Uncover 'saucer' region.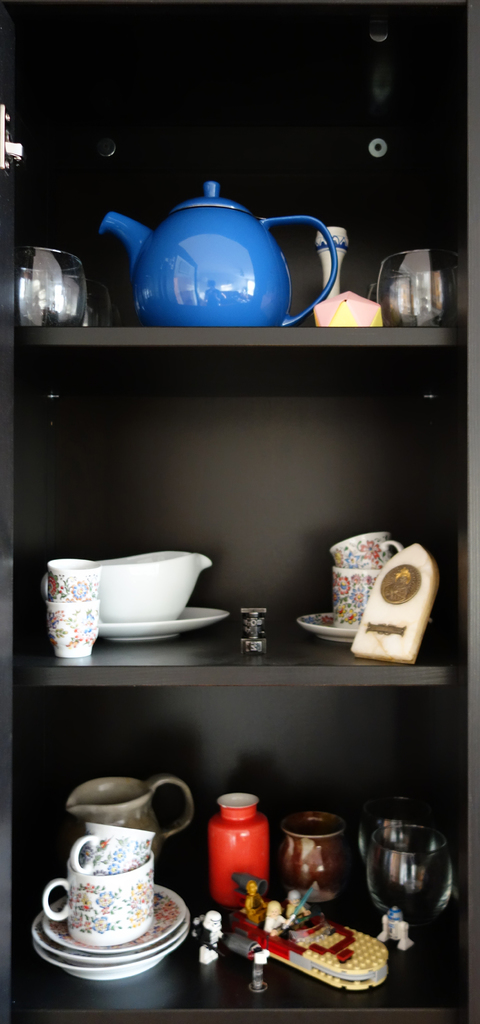
Uncovered: detection(40, 882, 190, 950).
